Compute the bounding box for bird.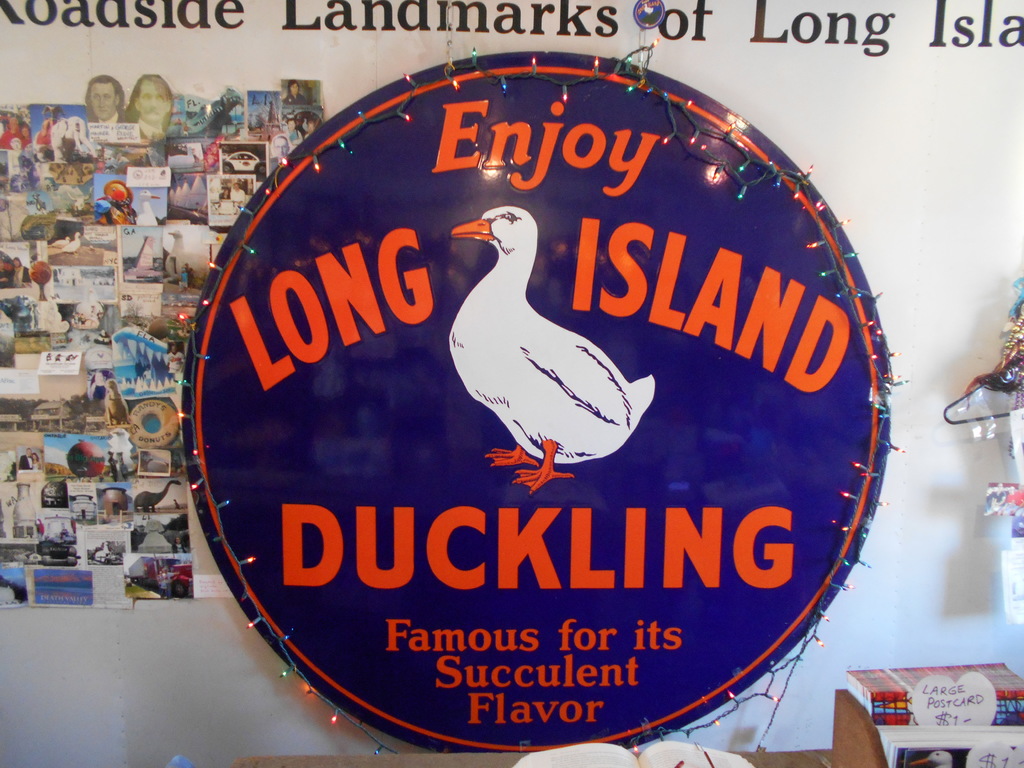
[left=167, top=226, right=219, bottom=291].
